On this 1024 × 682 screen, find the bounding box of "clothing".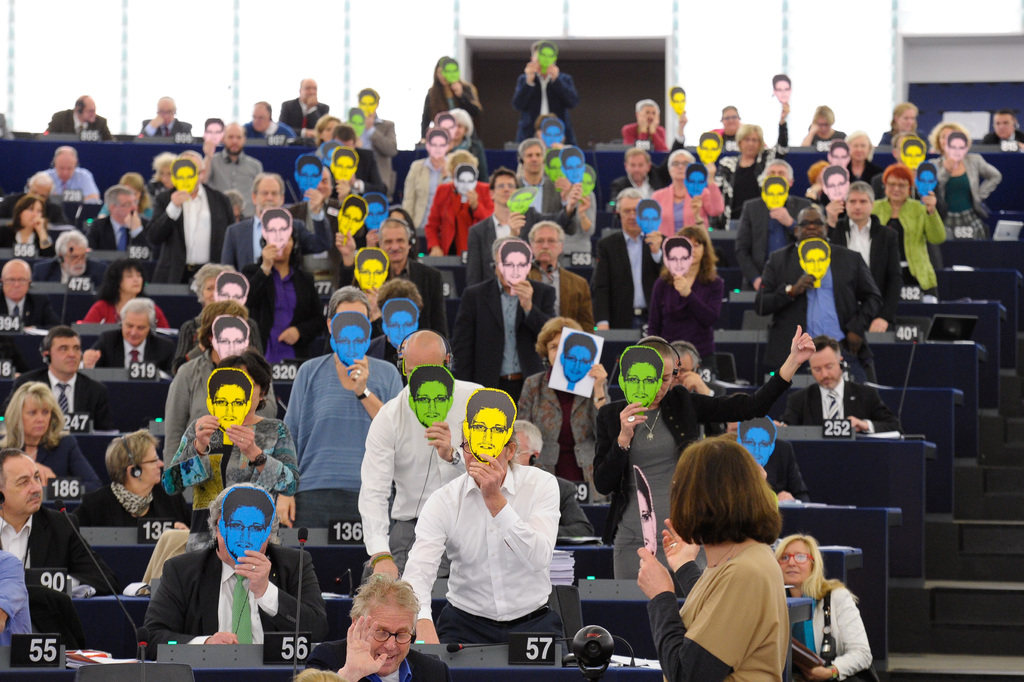
Bounding box: [x1=145, y1=183, x2=238, y2=289].
